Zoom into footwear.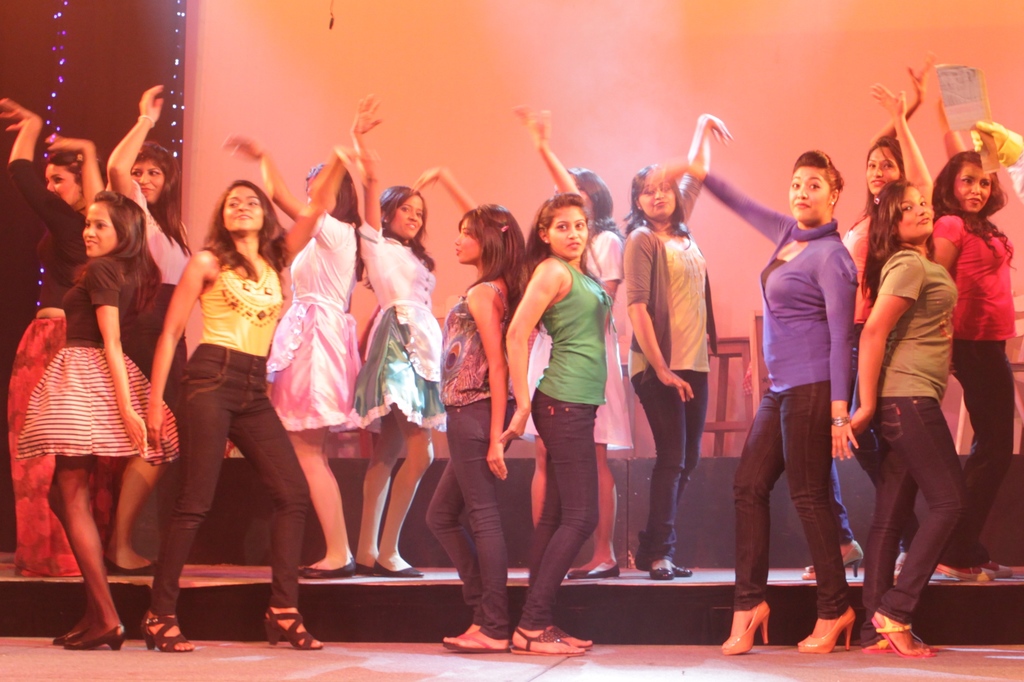
Zoom target: pyautogui.locateOnScreen(643, 560, 696, 578).
